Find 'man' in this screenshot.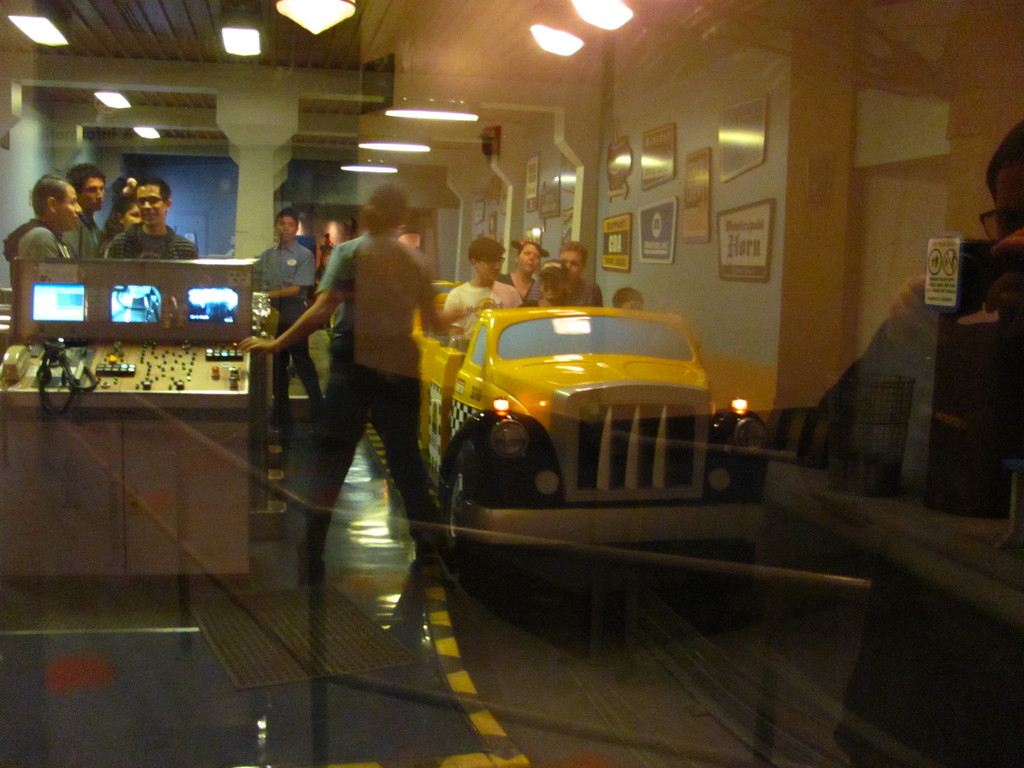
The bounding box for 'man' is left=3, top=170, right=79, bottom=270.
